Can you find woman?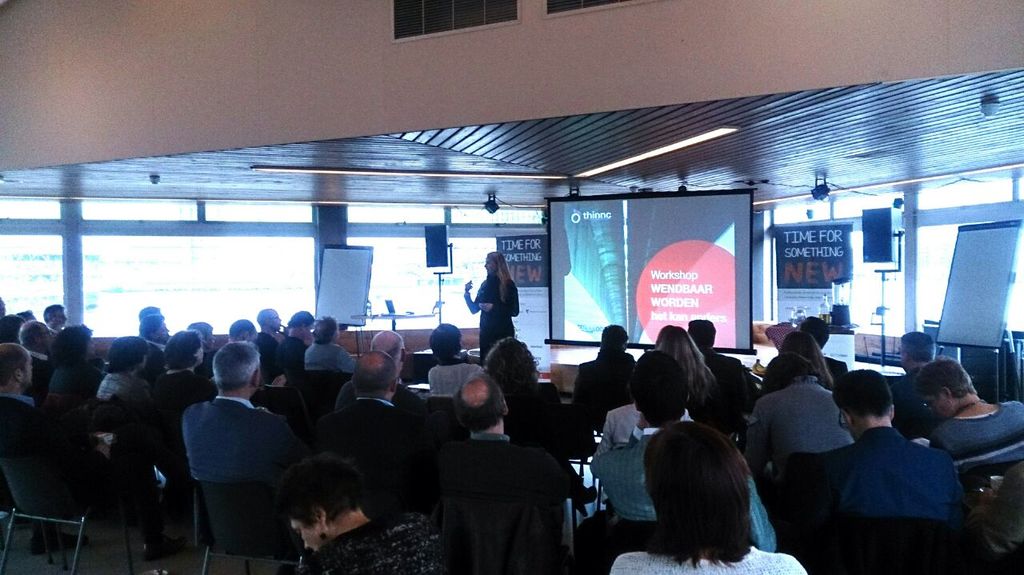
Yes, bounding box: [left=607, top=415, right=817, bottom=574].
